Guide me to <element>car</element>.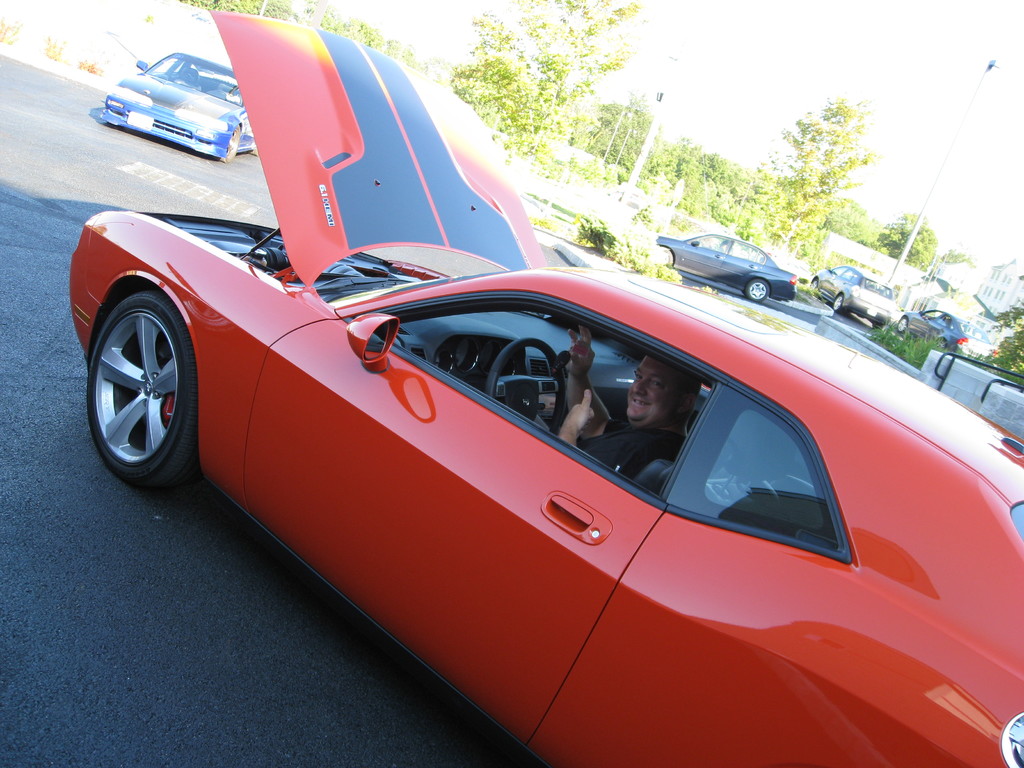
Guidance: [65,9,1023,767].
